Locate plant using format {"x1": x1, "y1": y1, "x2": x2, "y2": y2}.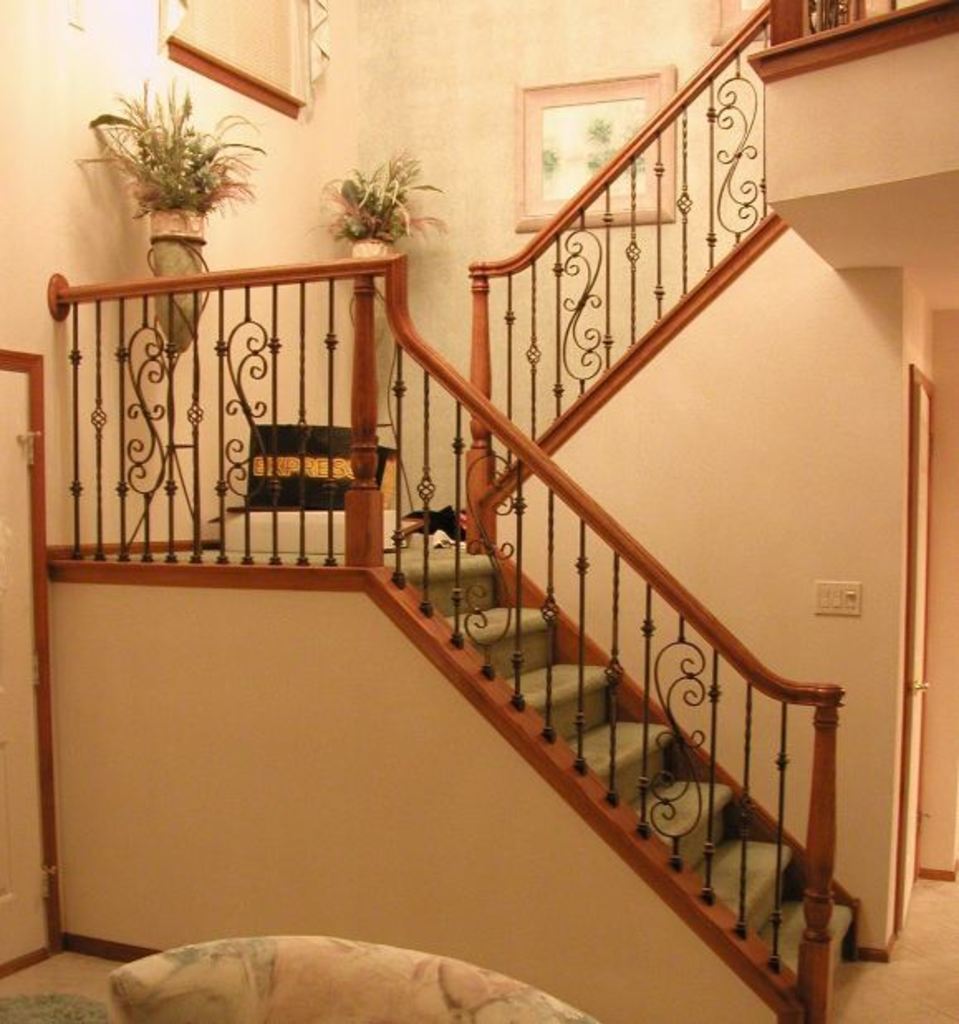
{"x1": 311, "y1": 151, "x2": 449, "y2": 247}.
